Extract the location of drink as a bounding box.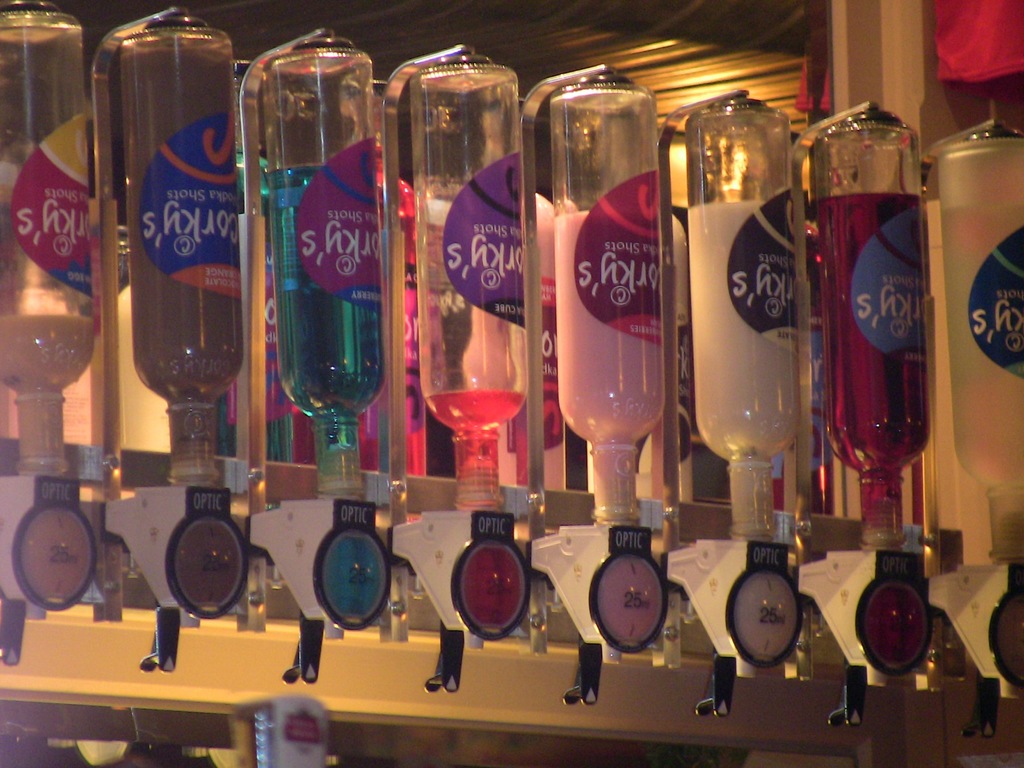
bbox=(214, 146, 294, 509).
